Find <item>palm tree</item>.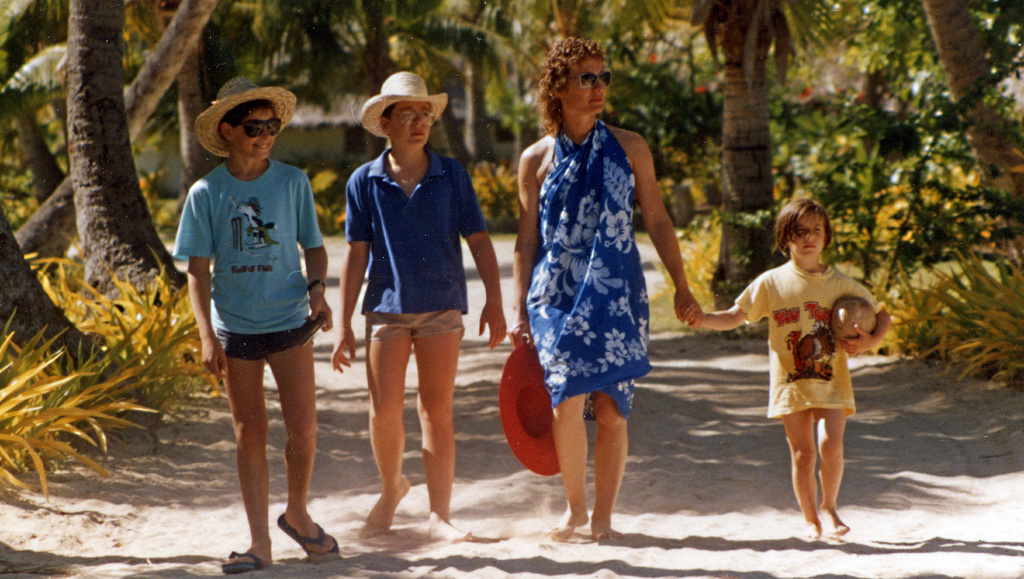
bbox(0, 0, 119, 192).
